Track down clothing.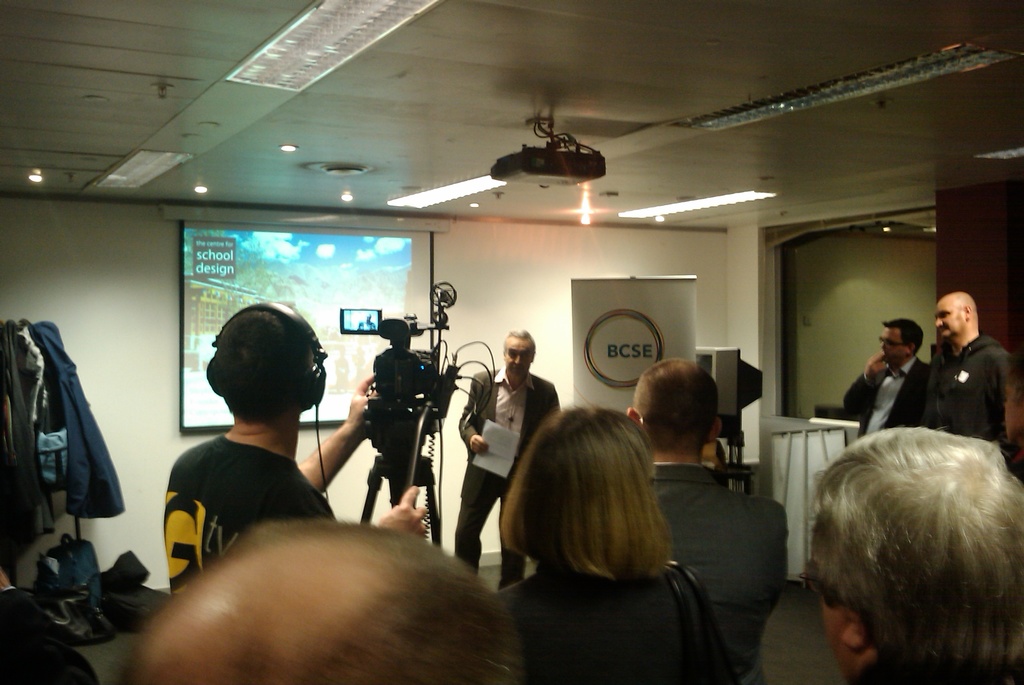
Tracked to box(836, 349, 936, 431).
